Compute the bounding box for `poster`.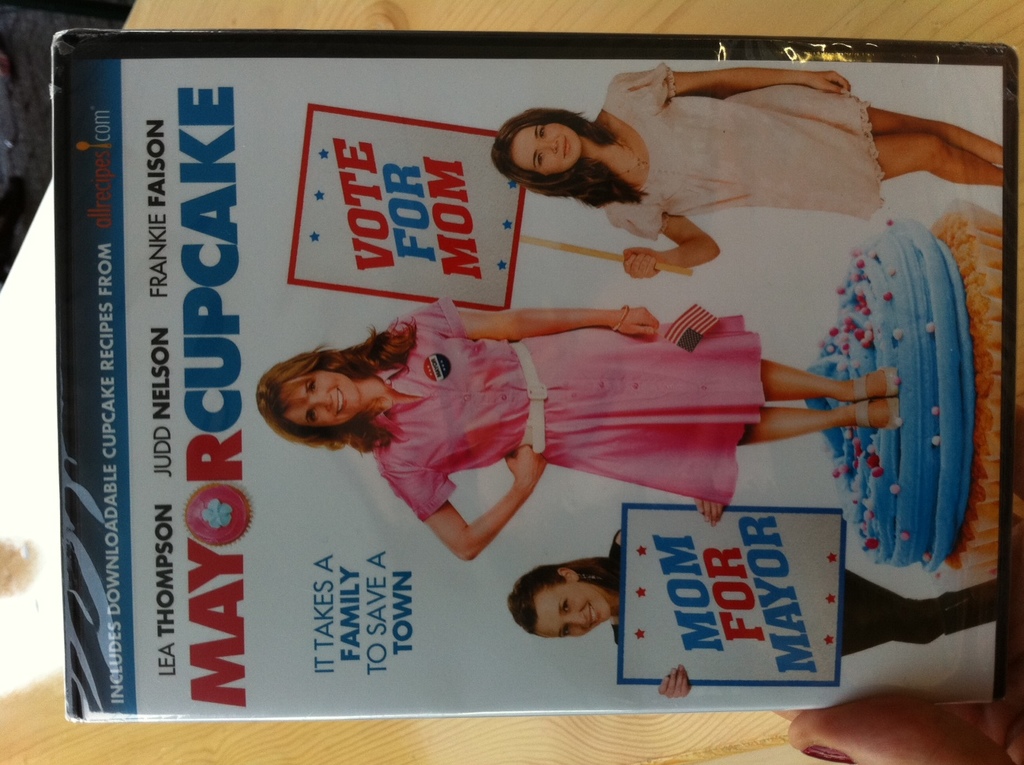
50,27,1012,718.
